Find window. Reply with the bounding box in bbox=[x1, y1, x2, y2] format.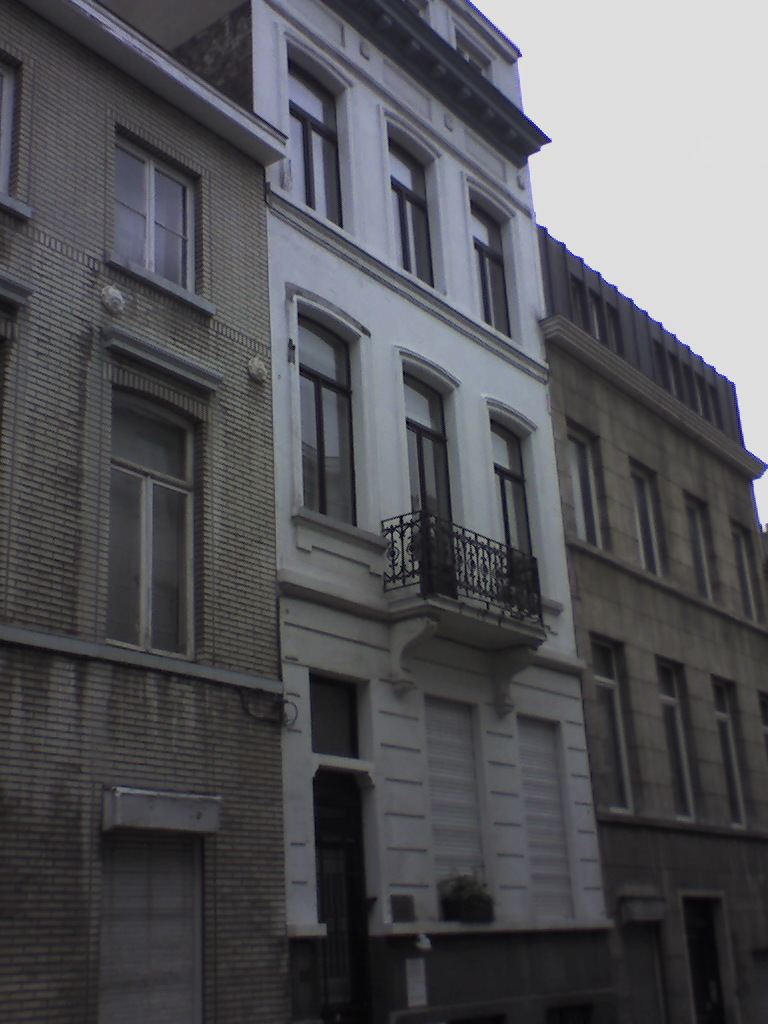
bbox=[103, 106, 209, 297].
